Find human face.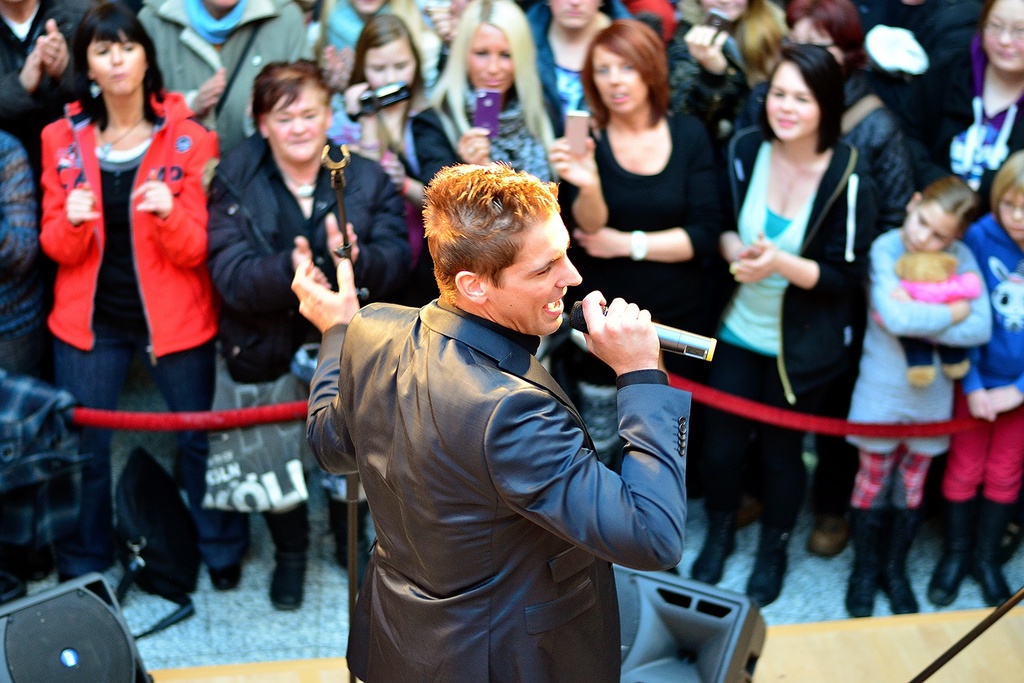
484:198:588:339.
